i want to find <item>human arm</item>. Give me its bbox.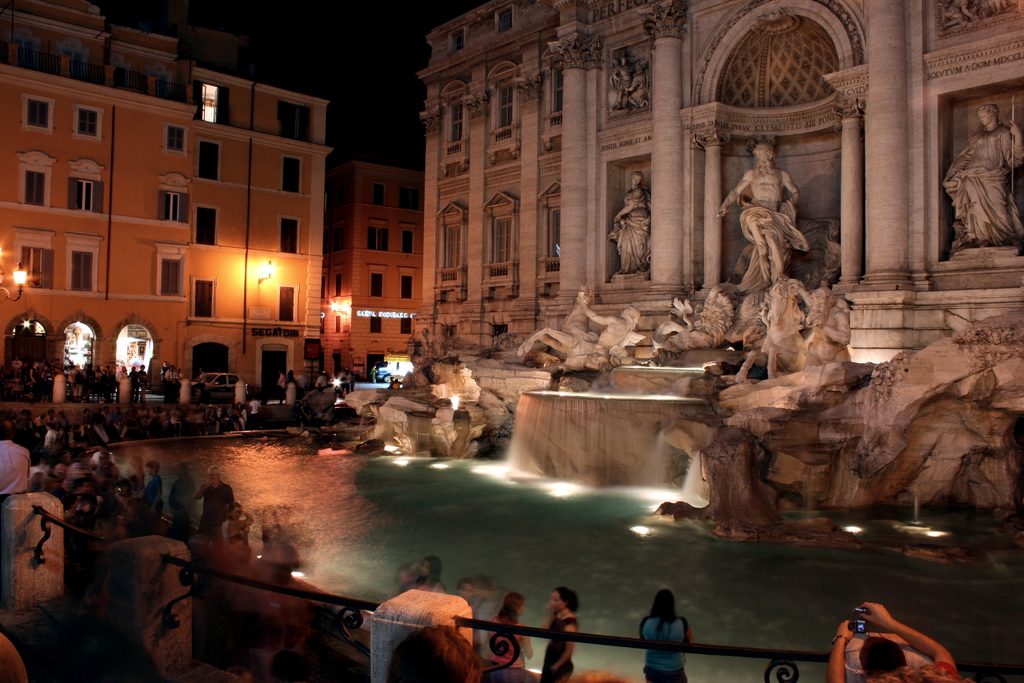
box=[792, 277, 811, 306].
